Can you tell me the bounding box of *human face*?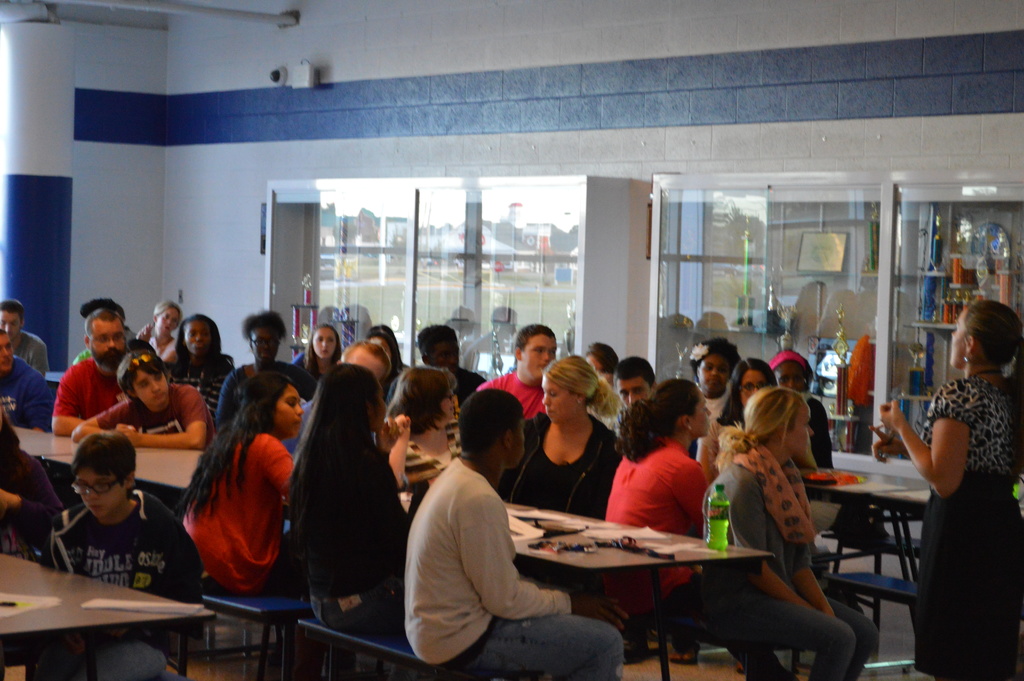
616,375,647,410.
